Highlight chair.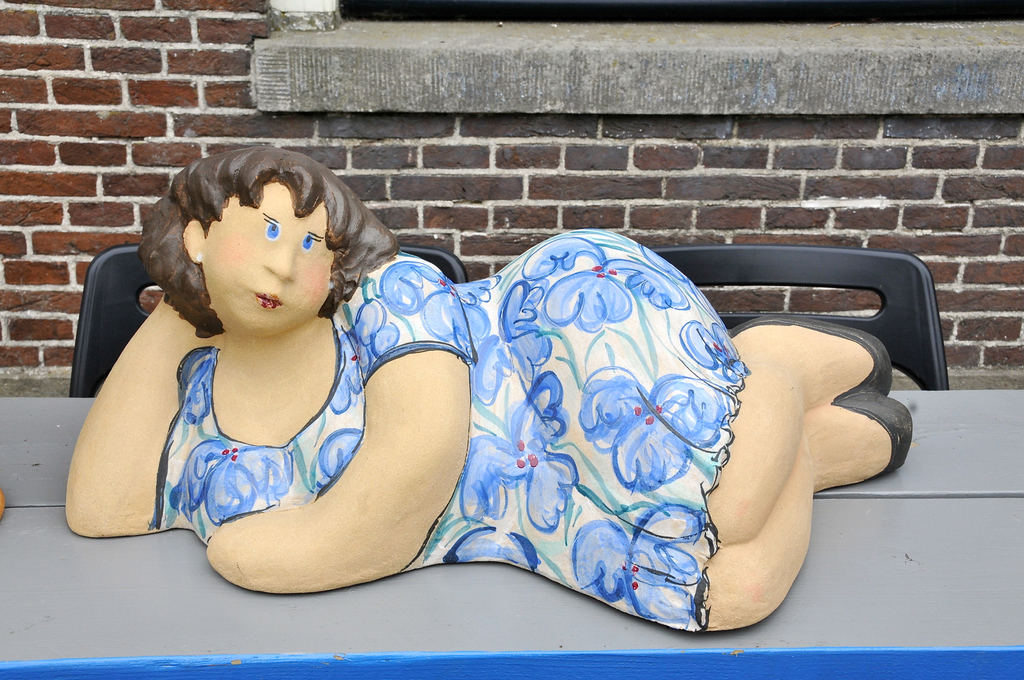
Highlighted region: region(61, 242, 464, 398).
